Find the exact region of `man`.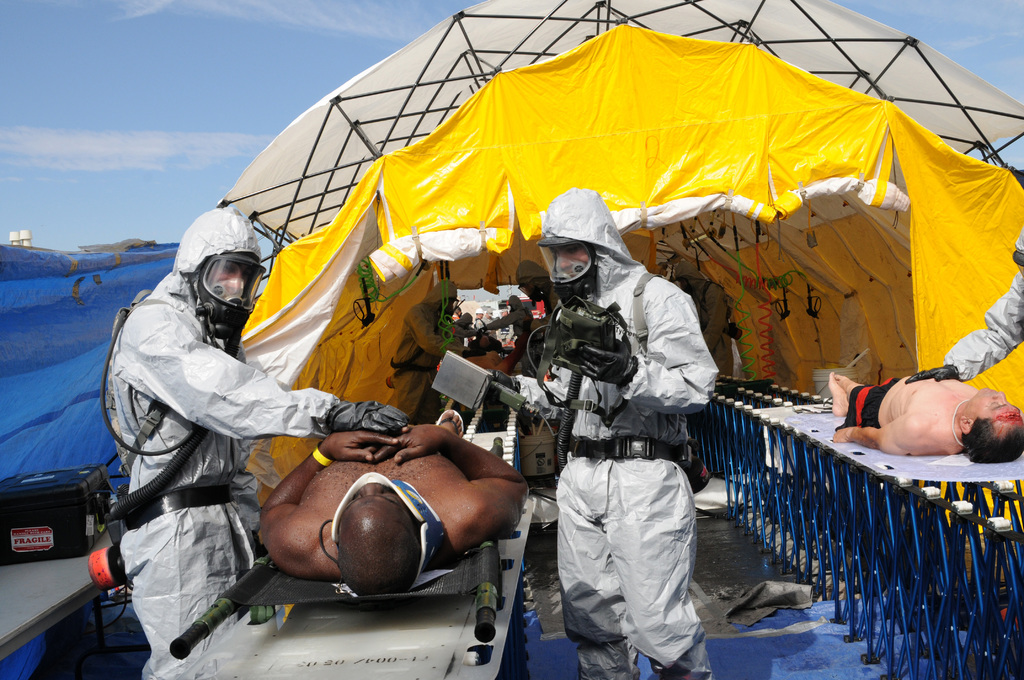
Exact region: left=527, top=181, right=731, bottom=679.
